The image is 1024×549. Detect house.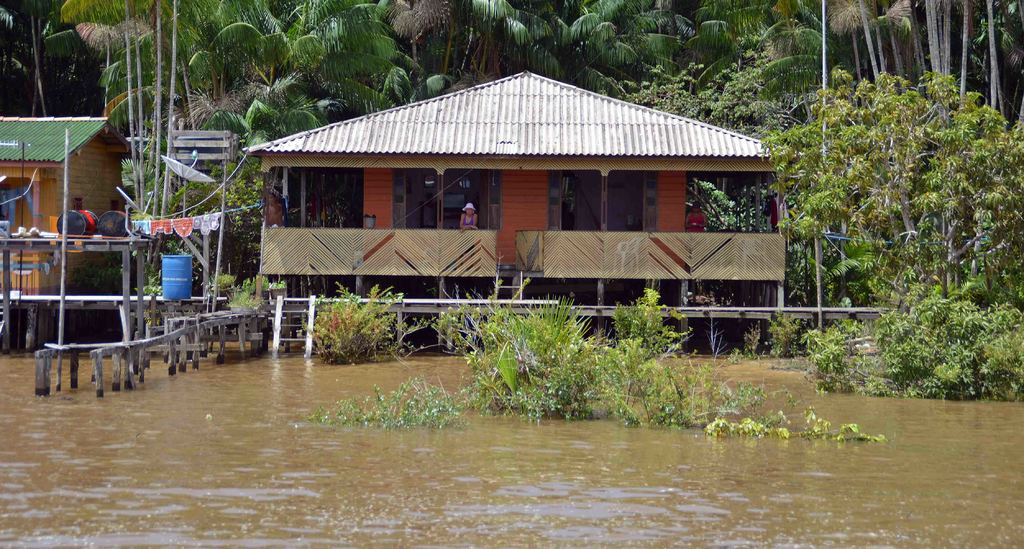
Detection: BBox(0, 114, 140, 326).
